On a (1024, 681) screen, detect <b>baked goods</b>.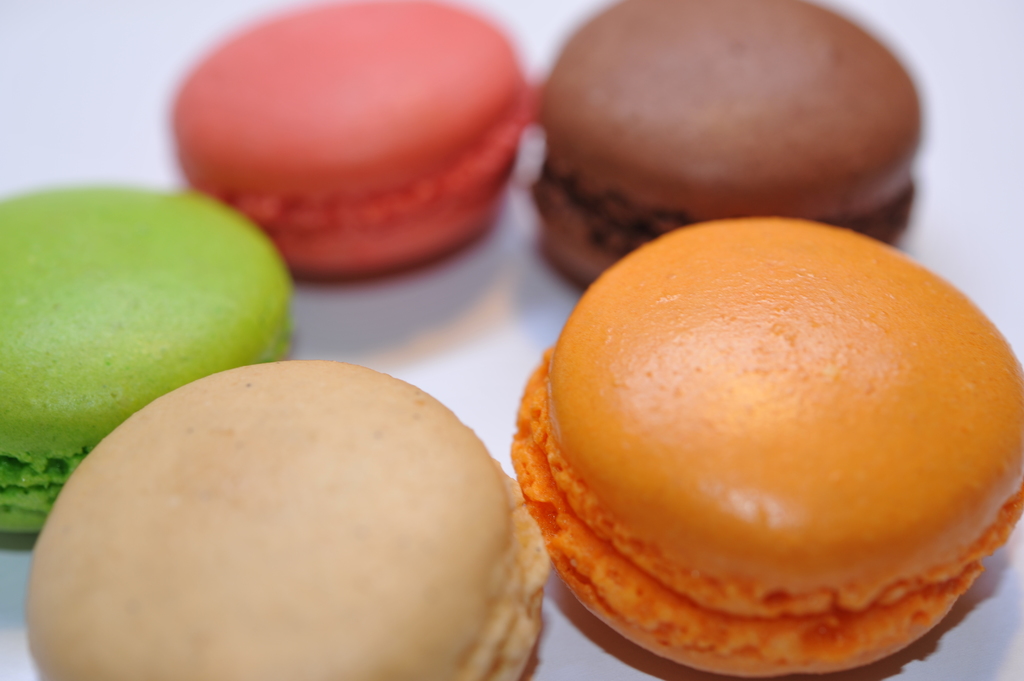
left=509, top=216, right=1023, bottom=678.
